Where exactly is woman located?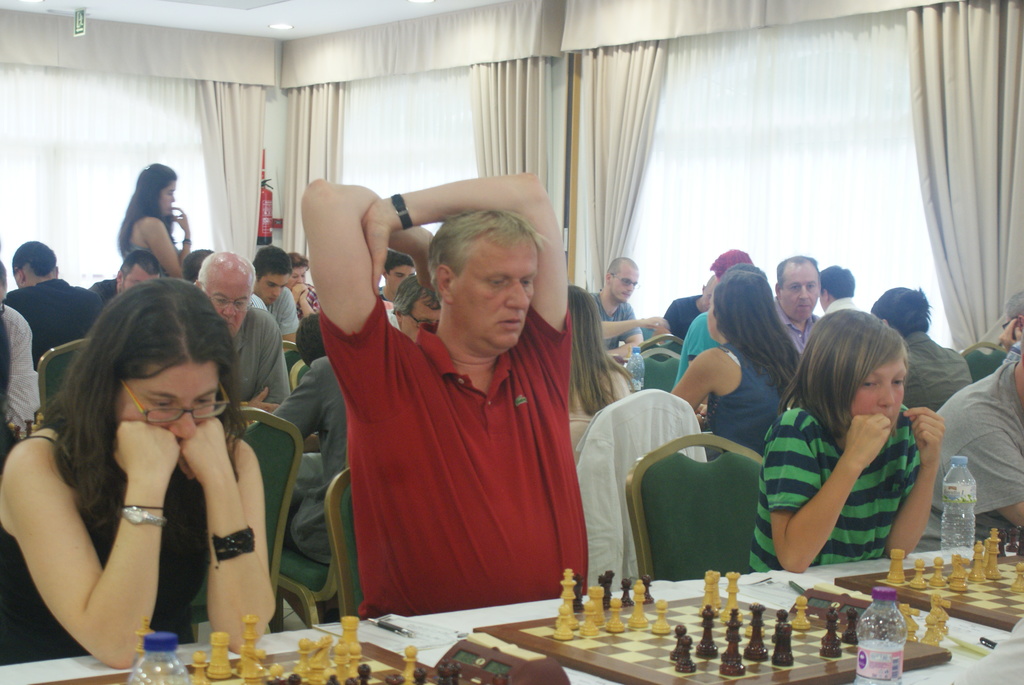
Its bounding box is bbox(558, 287, 641, 463).
